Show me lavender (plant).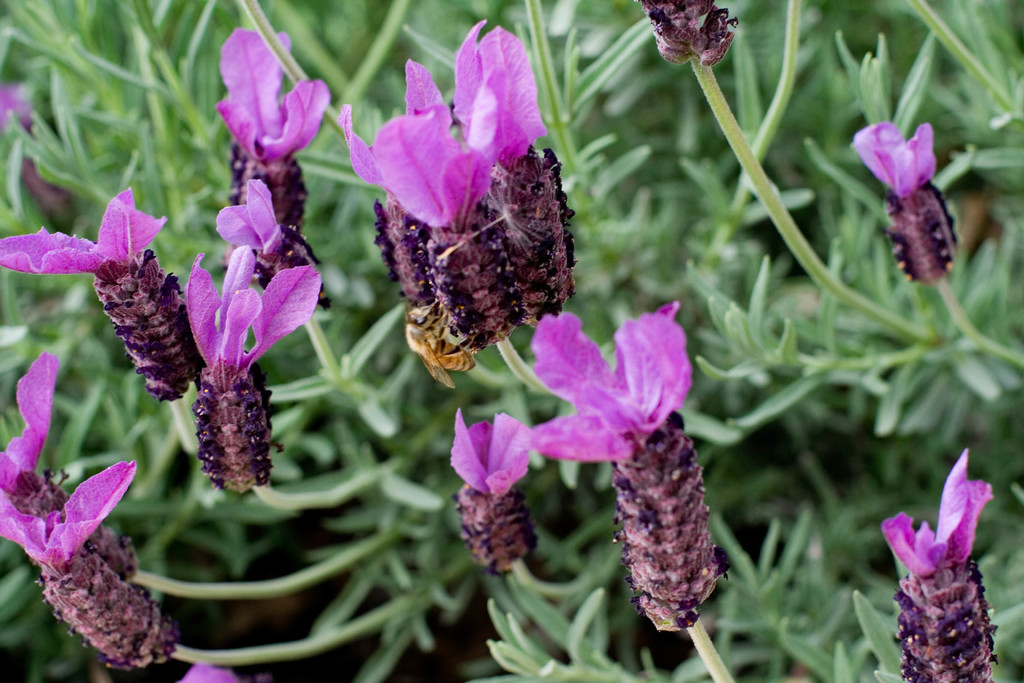
lavender (plant) is here: box(507, 299, 732, 648).
